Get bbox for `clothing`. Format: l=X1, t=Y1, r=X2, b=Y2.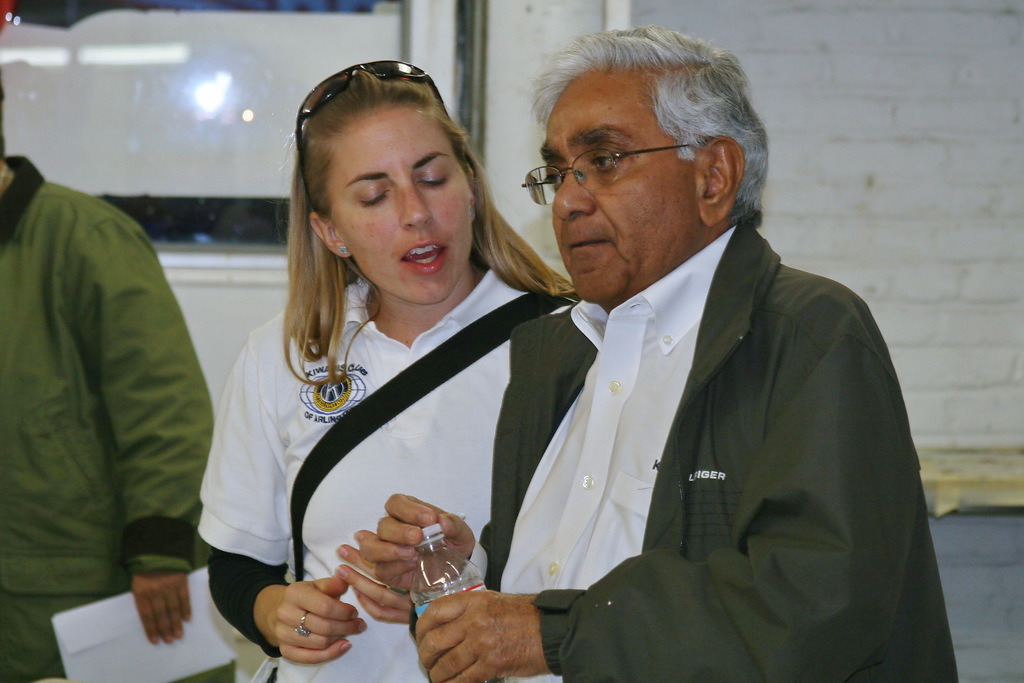
l=0, t=155, r=237, b=682.
